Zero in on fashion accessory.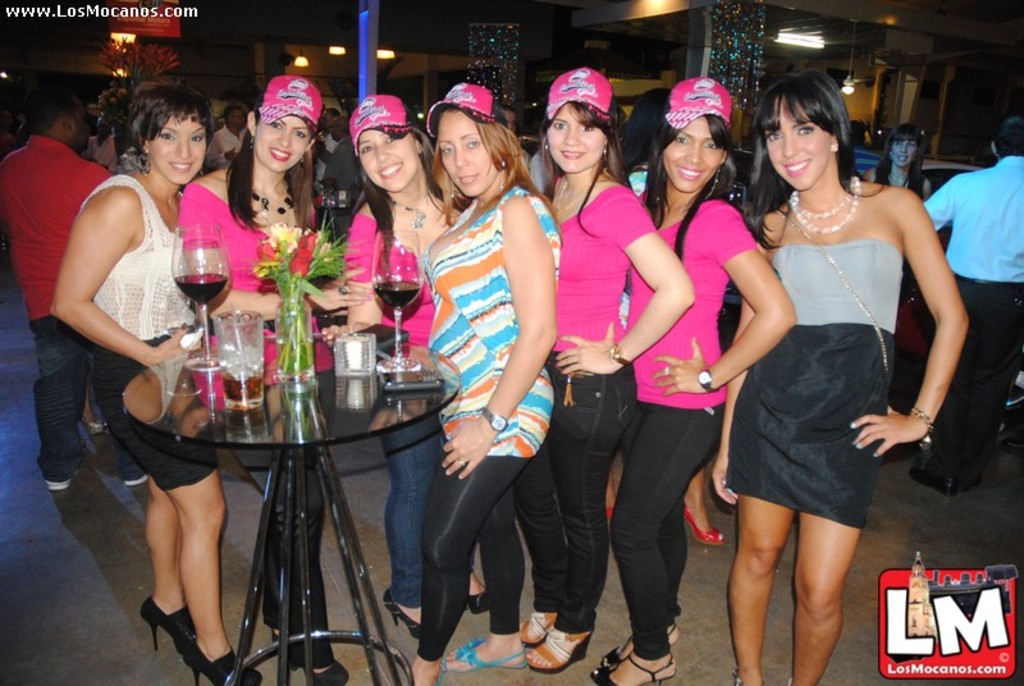
Zeroed in: box(707, 168, 719, 200).
